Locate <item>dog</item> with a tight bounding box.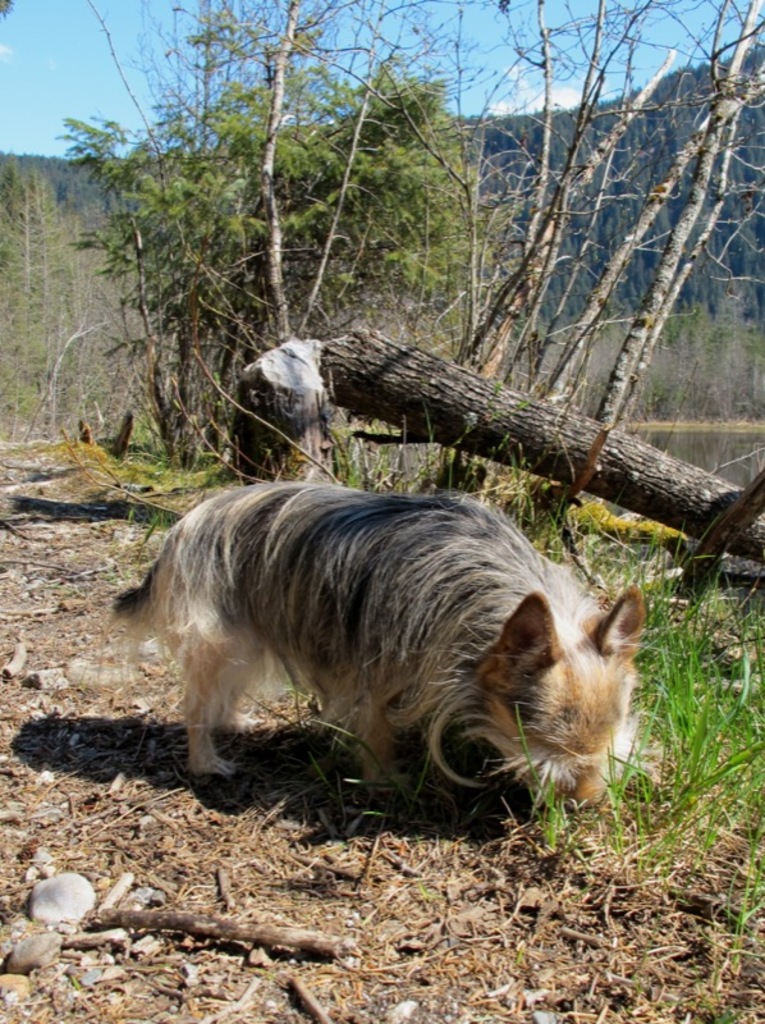
106:477:659:820.
